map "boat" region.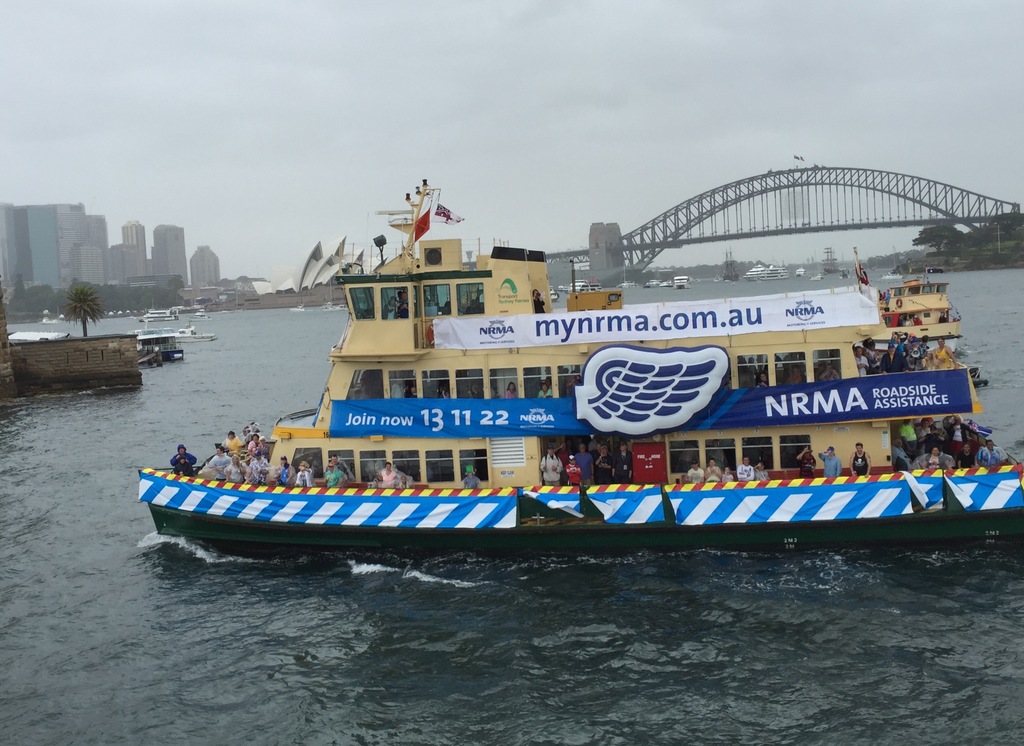
Mapped to (115,153,1023,575).
